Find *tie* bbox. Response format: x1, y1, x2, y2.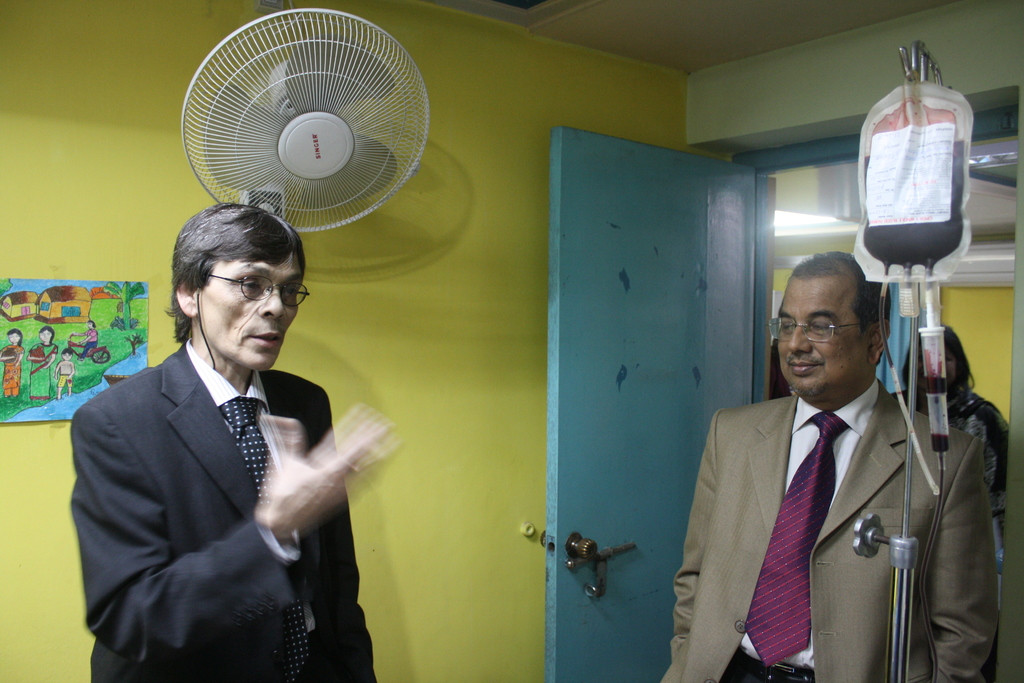
216, 397, 311, 682.
